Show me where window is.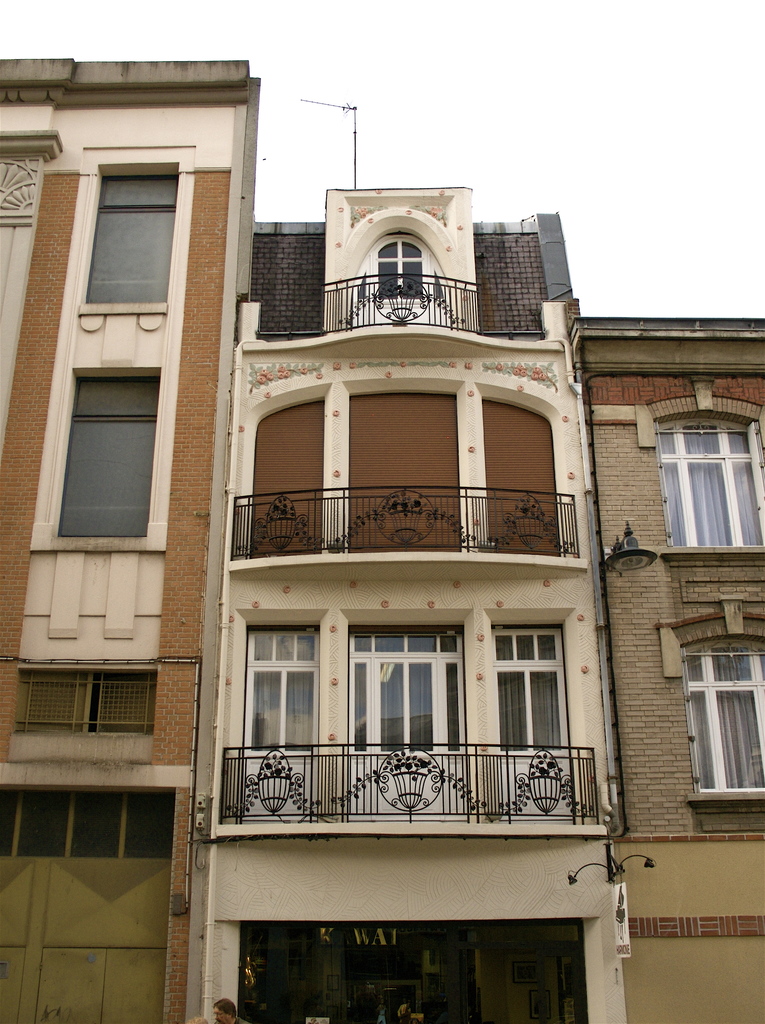
window is at 79, 165, 177, 307.
